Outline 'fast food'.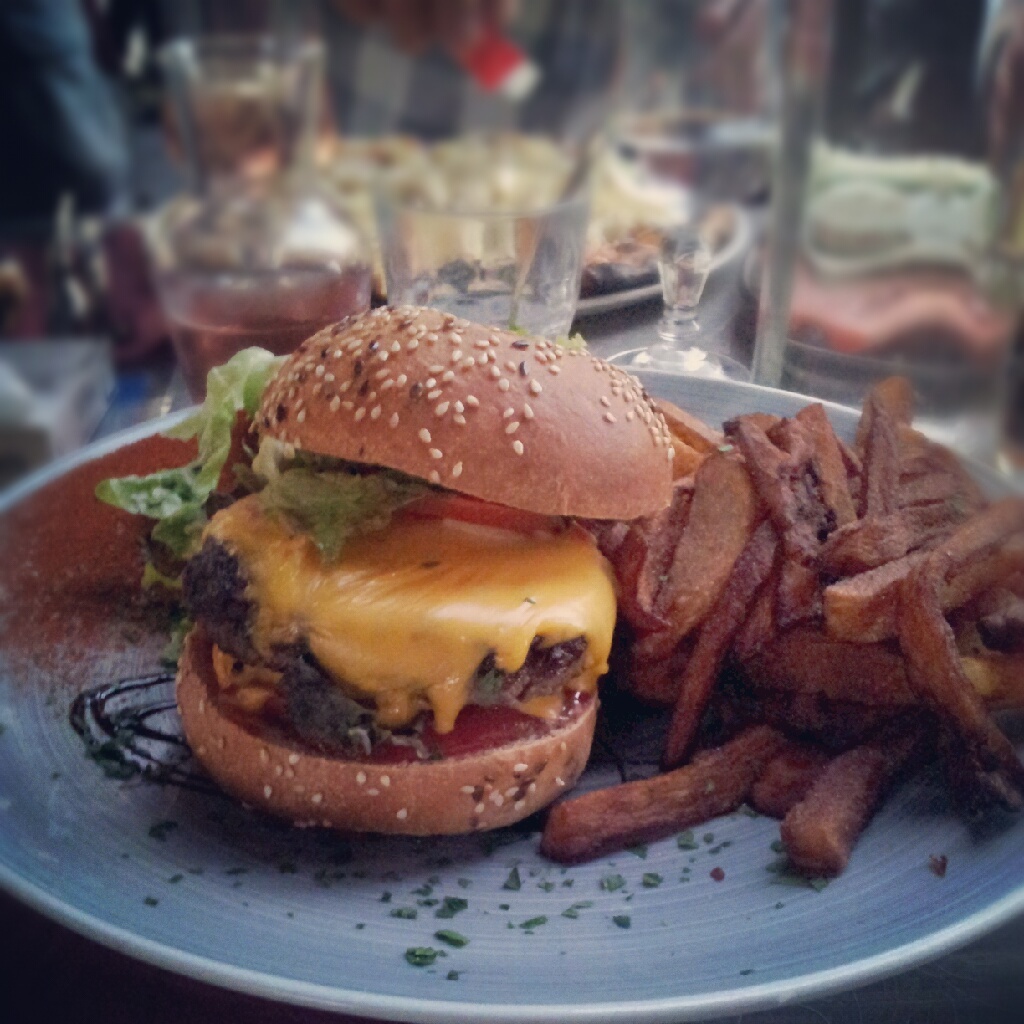
Outline: 714/390/818/558.
